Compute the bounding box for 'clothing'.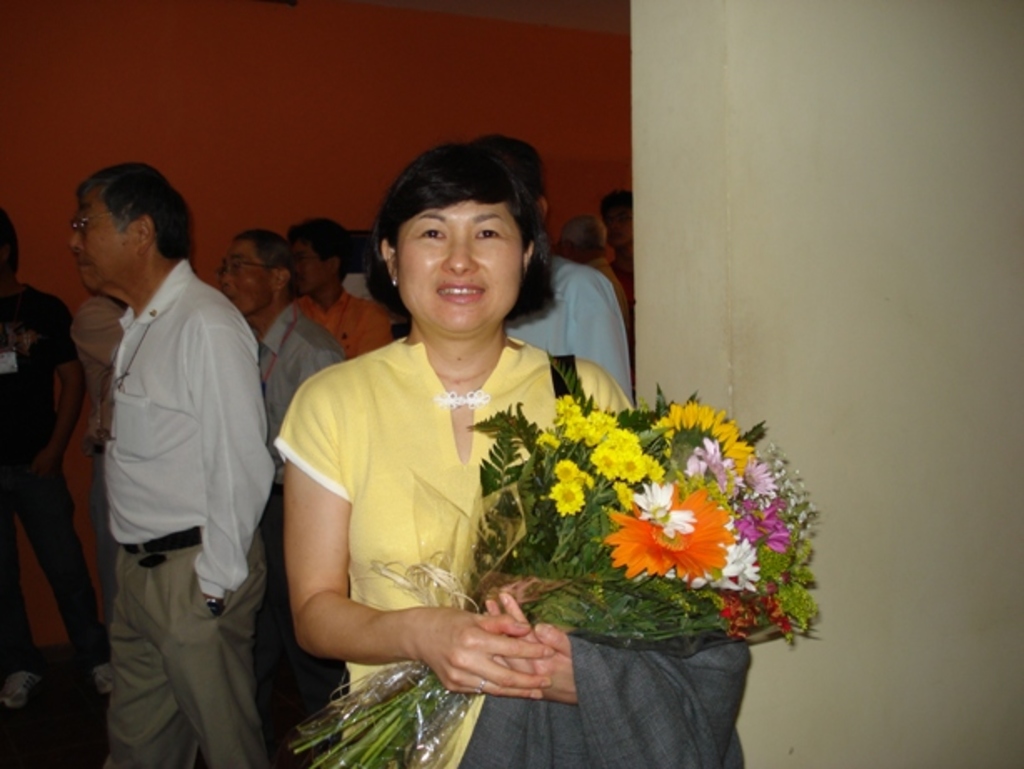
bbox=(277, 325, 649, 767).
